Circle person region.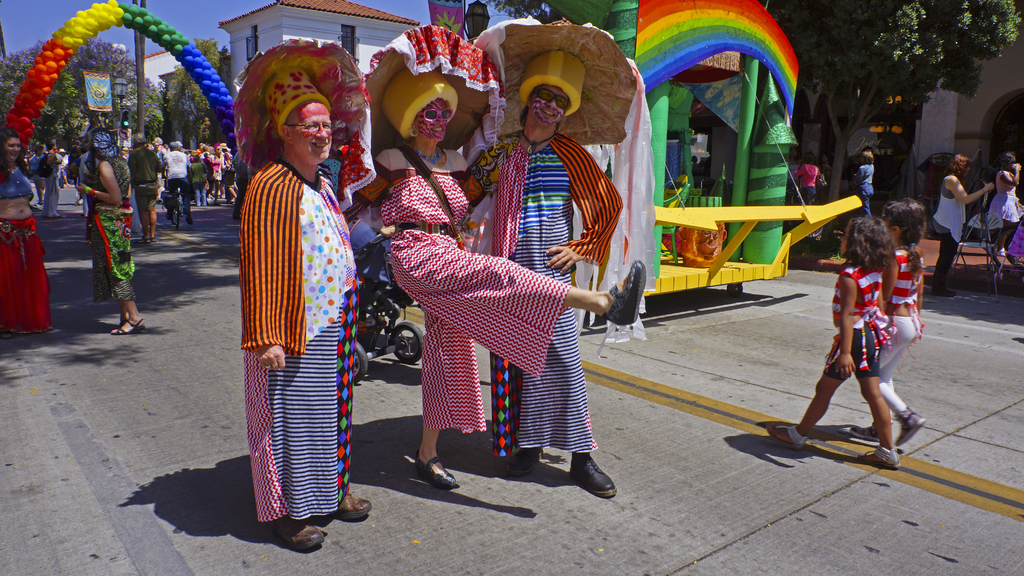
Region: x1=163 y1=141 x2=189 y2=225.
